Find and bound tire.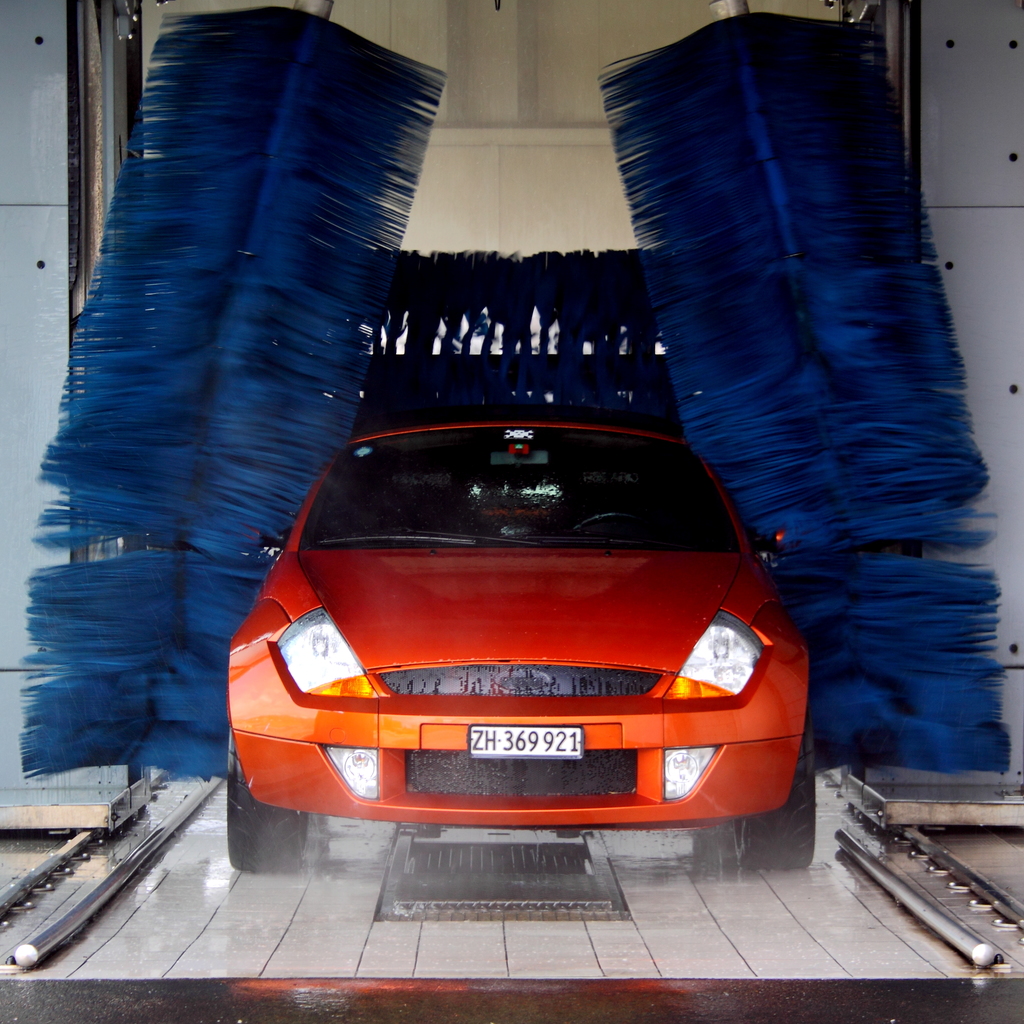
Bound: (x1=229, y1=711, x2=313, y2=877).
